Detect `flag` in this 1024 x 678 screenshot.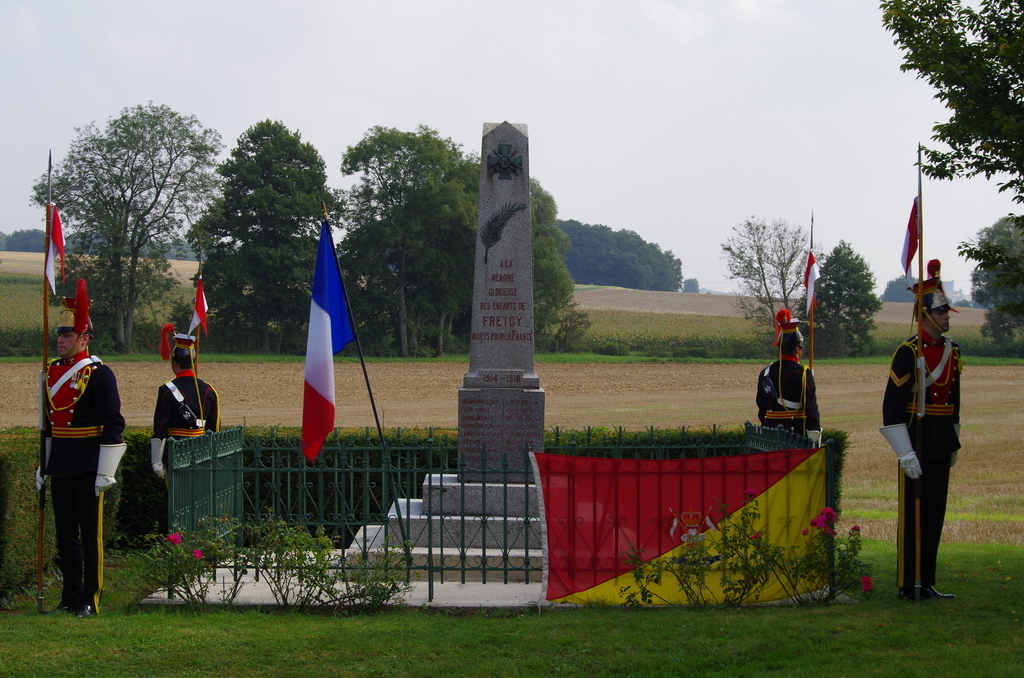
Detection: 898, 197, 928, 275.
